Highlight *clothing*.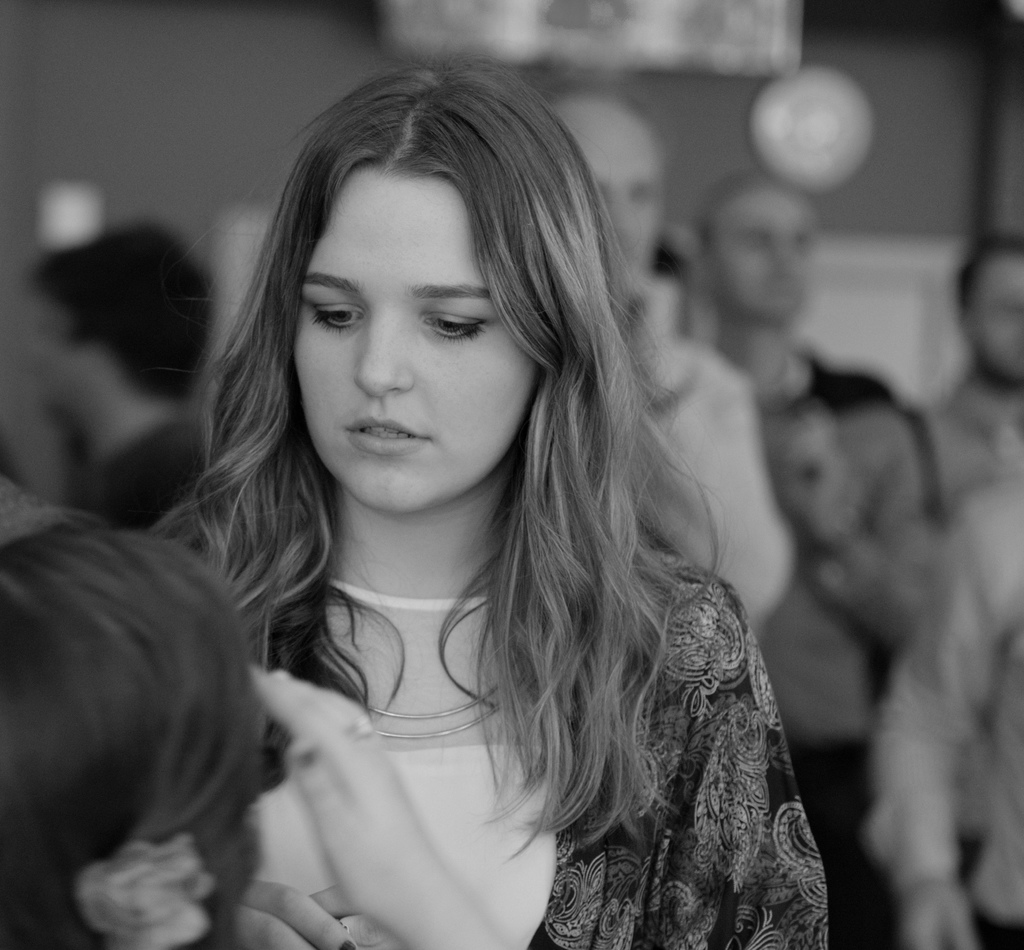
Highlighted region: (left=882, top=507, right=1023, bottom=949).
